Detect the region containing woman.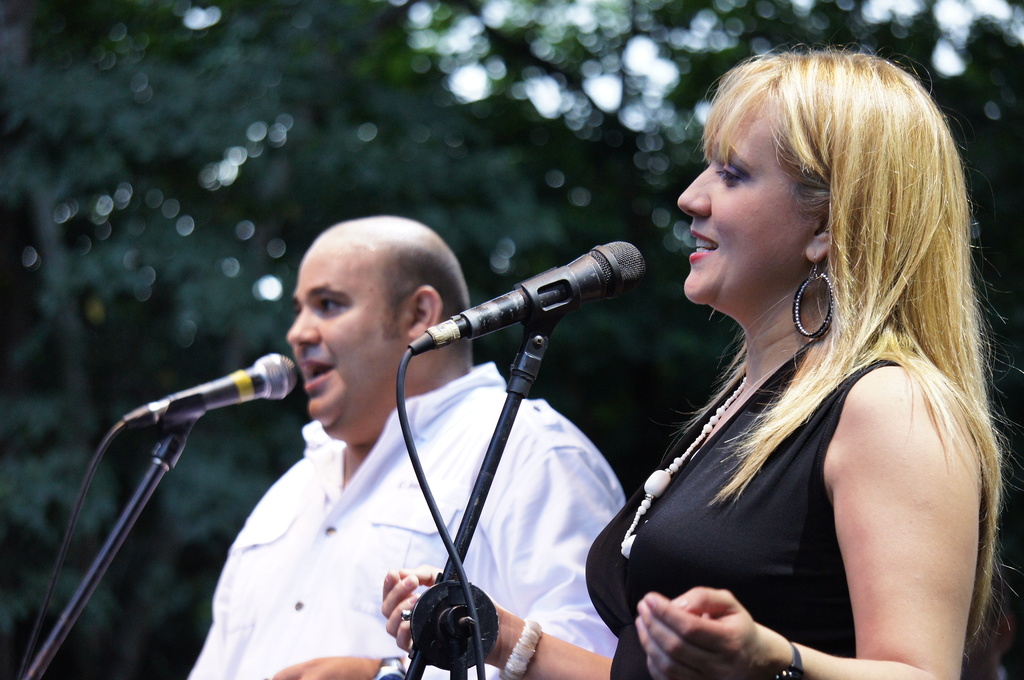
Rect(377, 36, 1004, 679).
